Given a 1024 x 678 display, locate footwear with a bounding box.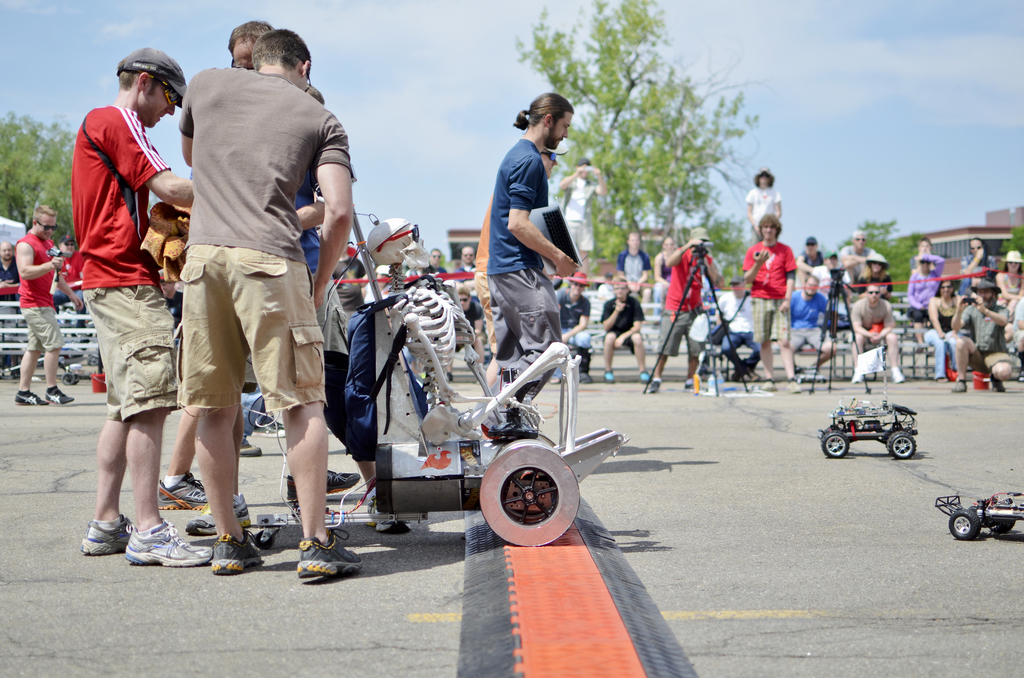
Located: (left=211, top=529, right=263, bottom=577).
